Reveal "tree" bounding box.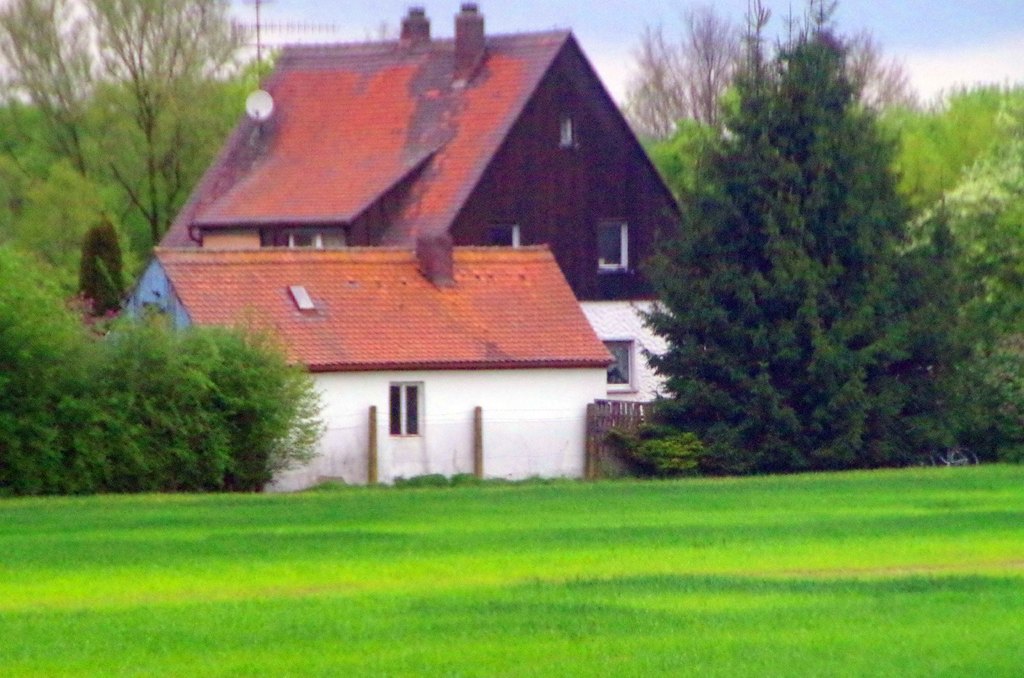
Revealed: bbox(621, 0, 837, 136).
